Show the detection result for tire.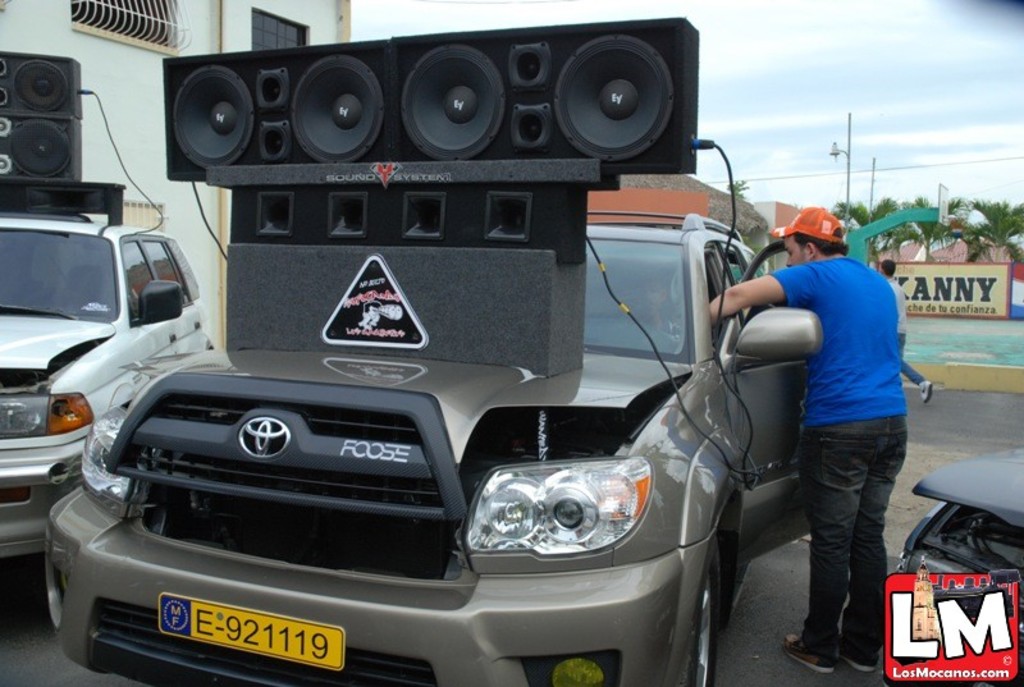
(x1=692, y1=537, x2=723, y2=686).
